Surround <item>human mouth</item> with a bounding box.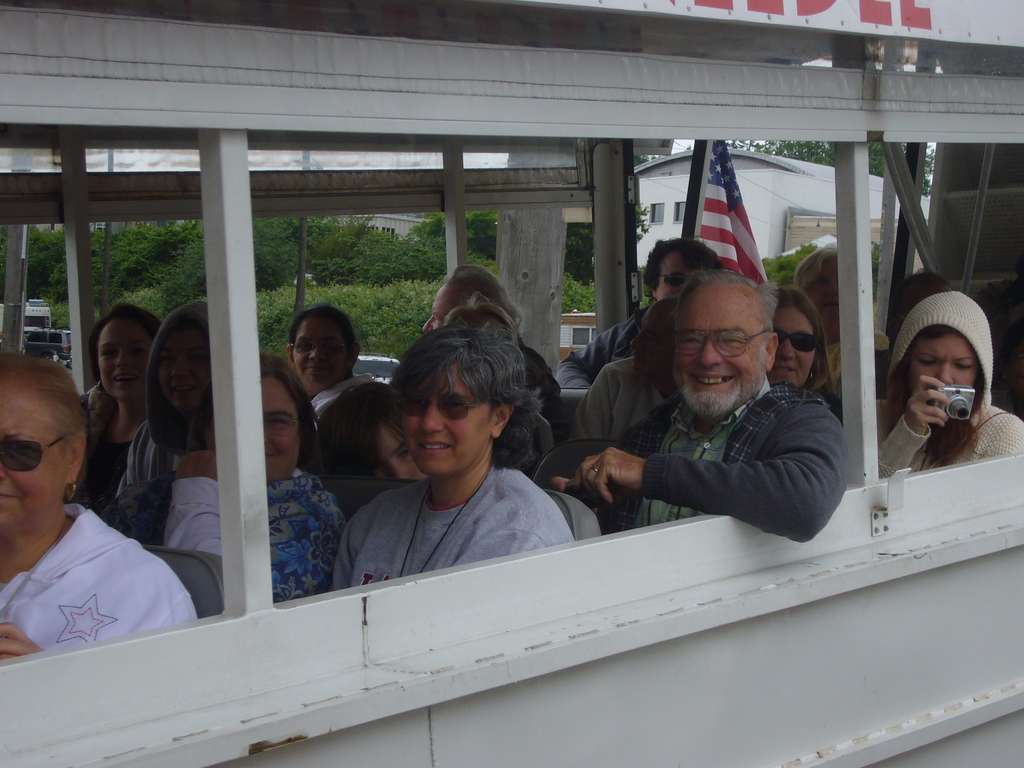
[left=419, top=440, right=451, bottom=454].
